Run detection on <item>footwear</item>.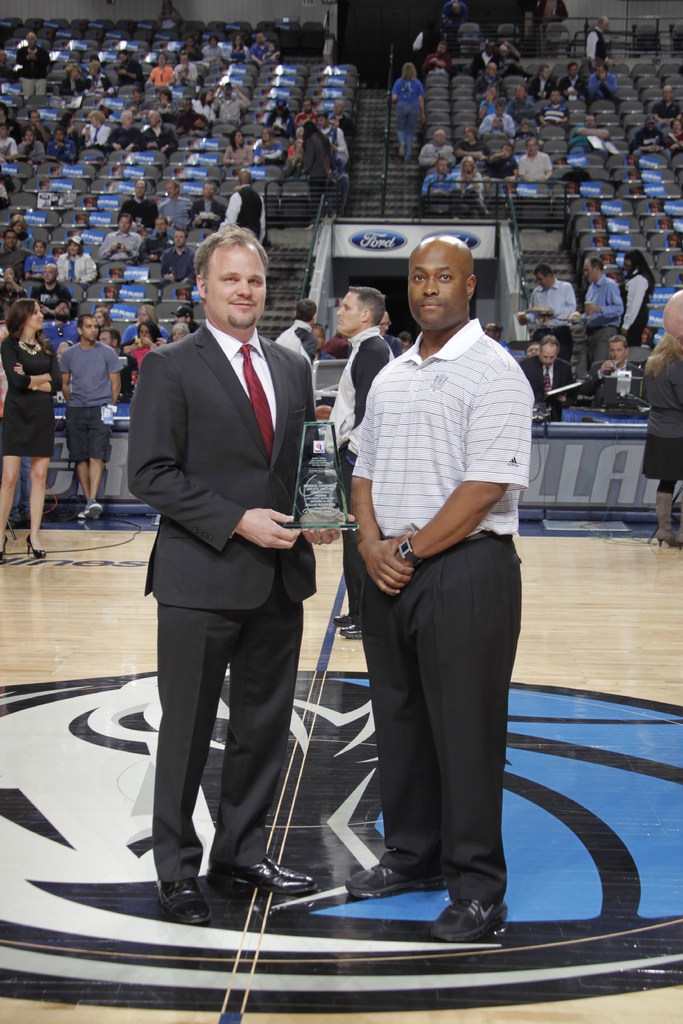
Result: select_region(343, 862, 446, 900).
